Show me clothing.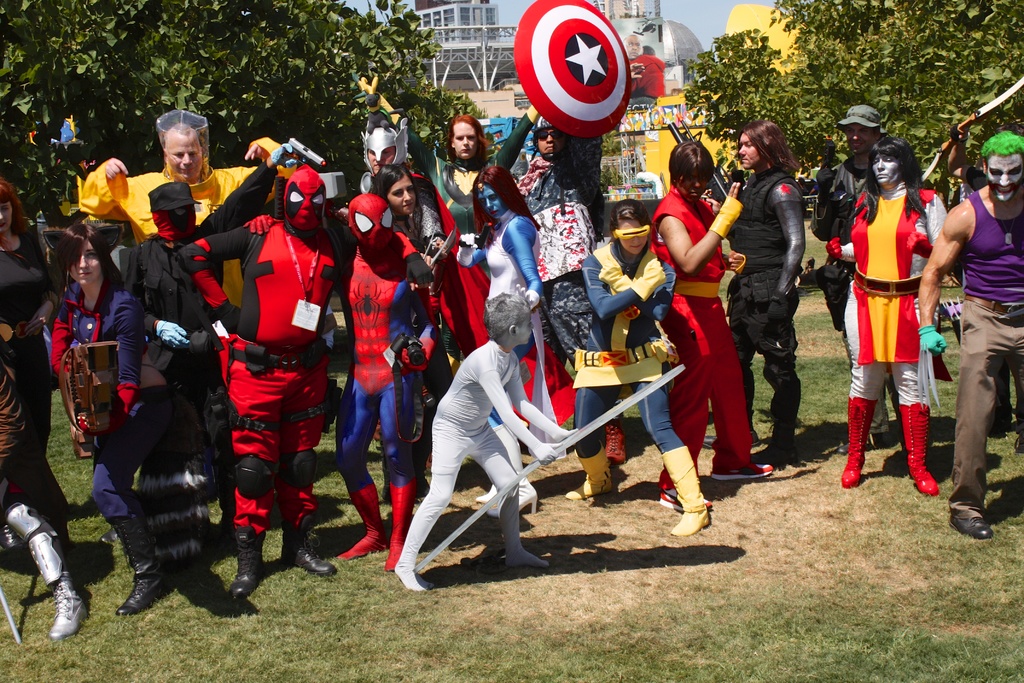
clothing is here: rect(851, 175, 959, 409).
